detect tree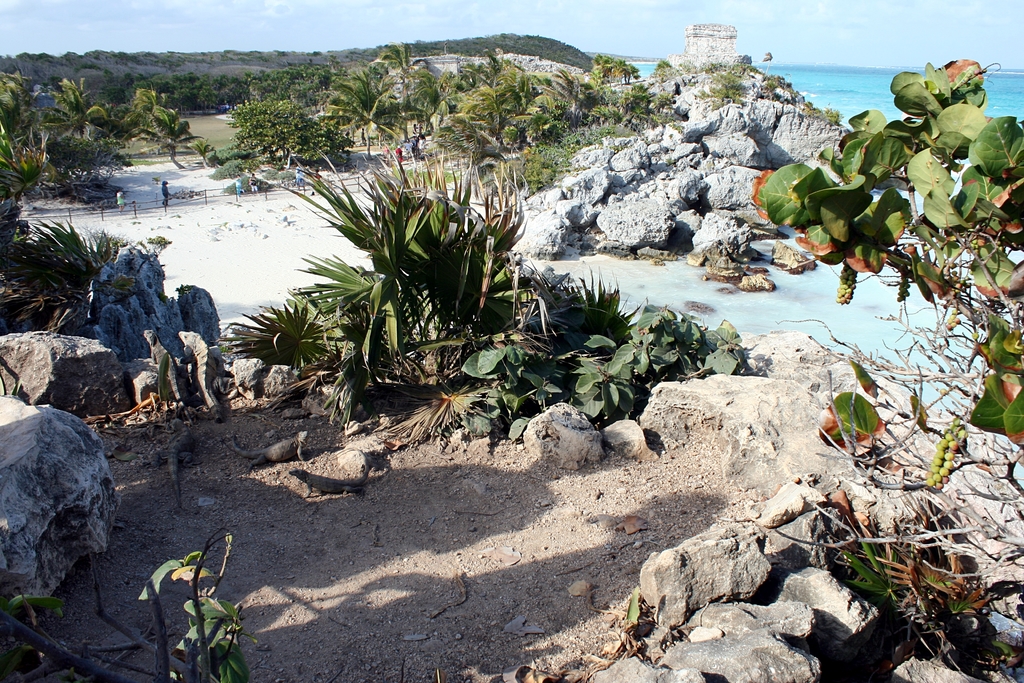
bbox(540, 64, 589, 104)
